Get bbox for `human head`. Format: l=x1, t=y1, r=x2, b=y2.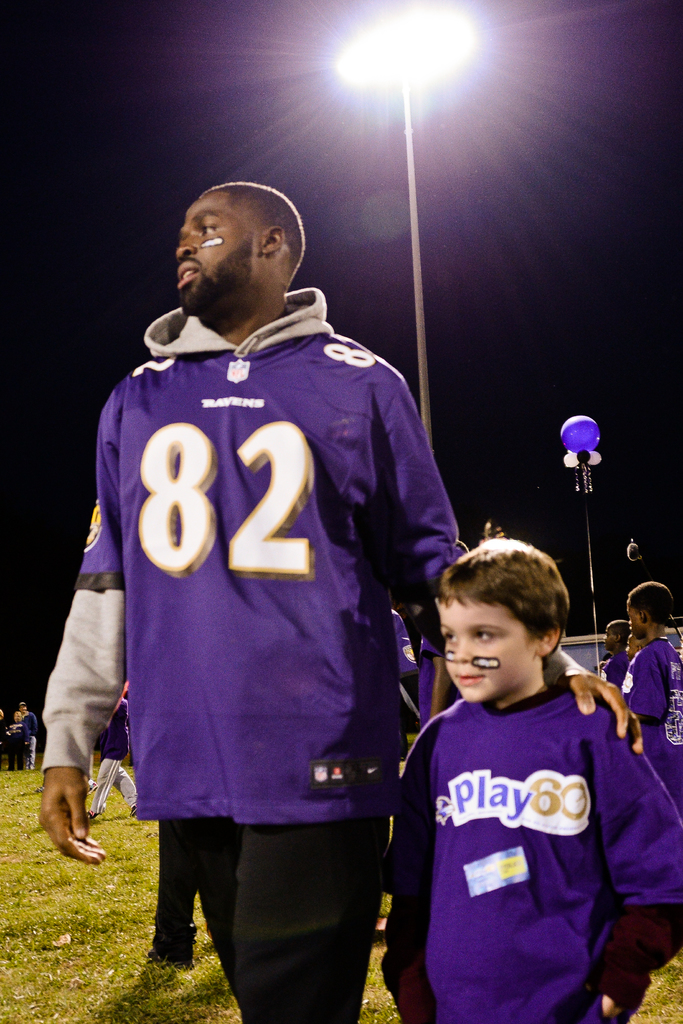
l=178, t=182, r=308, b=316.
